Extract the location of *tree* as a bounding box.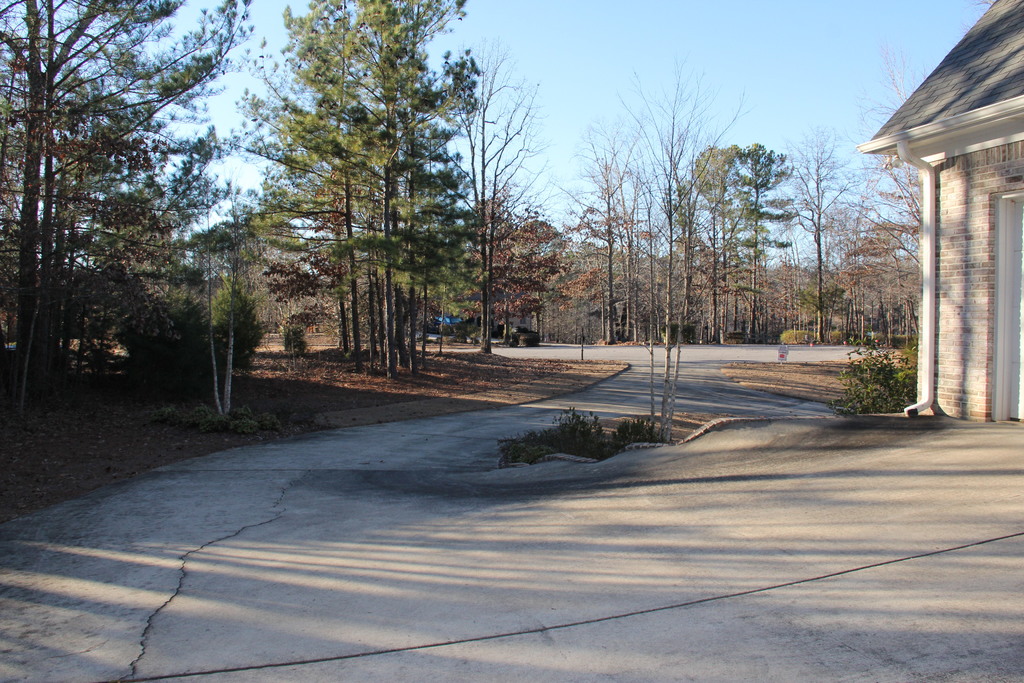
bbox(836, 215, 932, 340).
